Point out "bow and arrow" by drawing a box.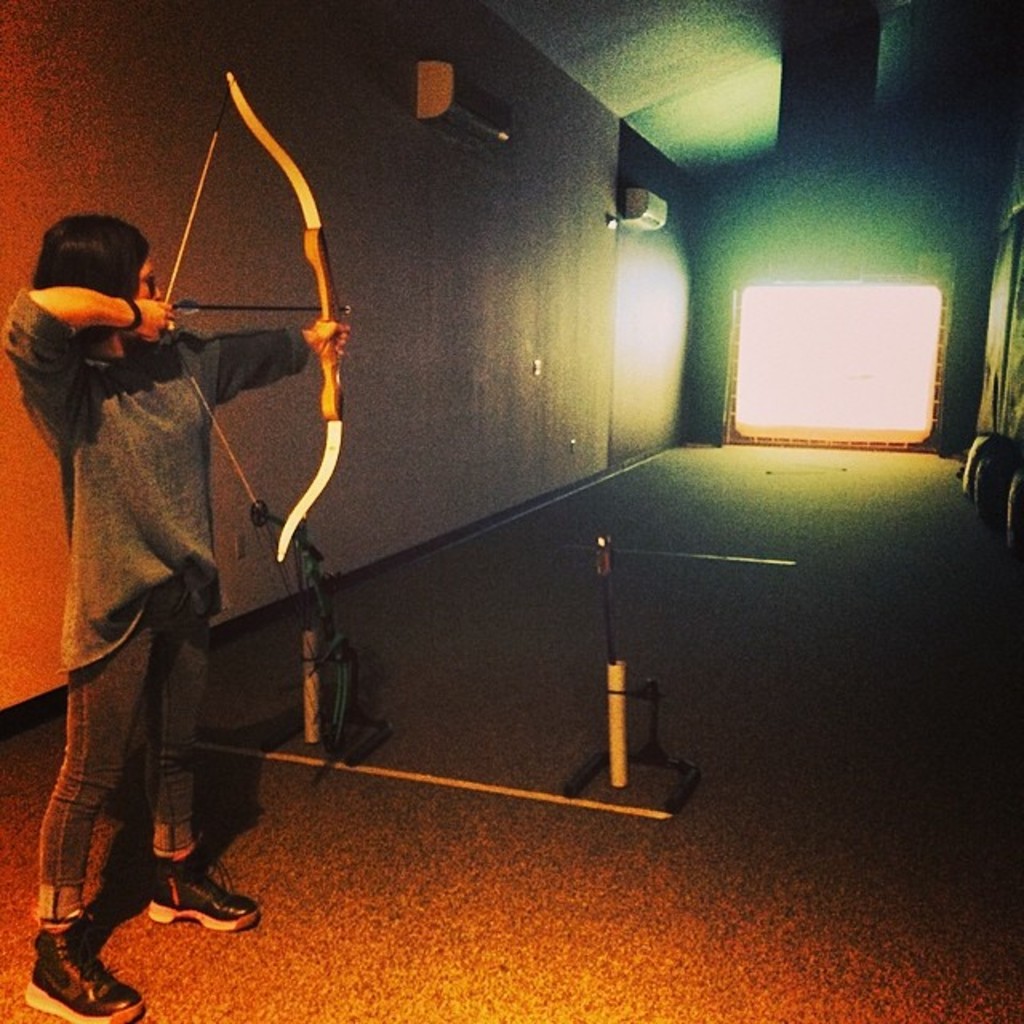
bbox=[152, 66, 352, 571].
